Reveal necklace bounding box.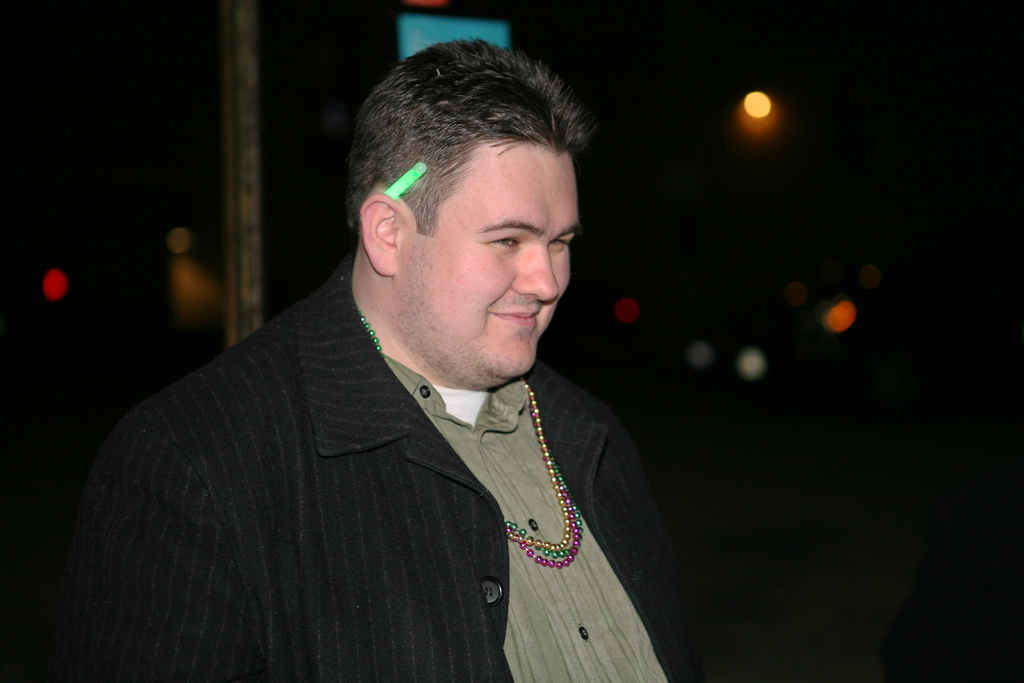
Revealed: (x1=504, y1=385, x2=577, y2=566).
